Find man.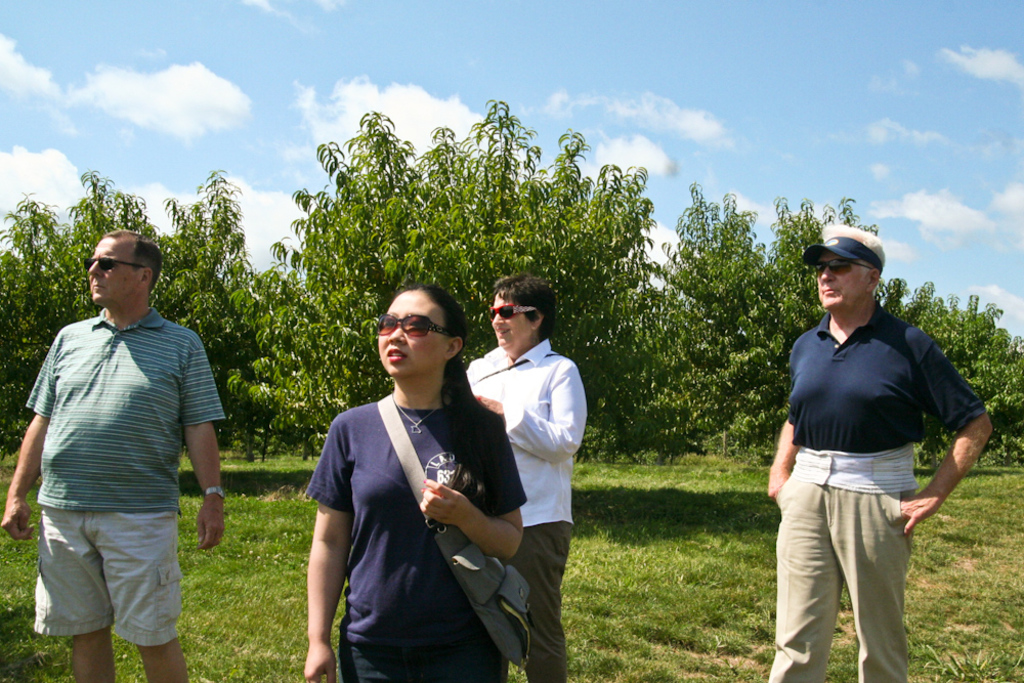
0/219/227/682.
